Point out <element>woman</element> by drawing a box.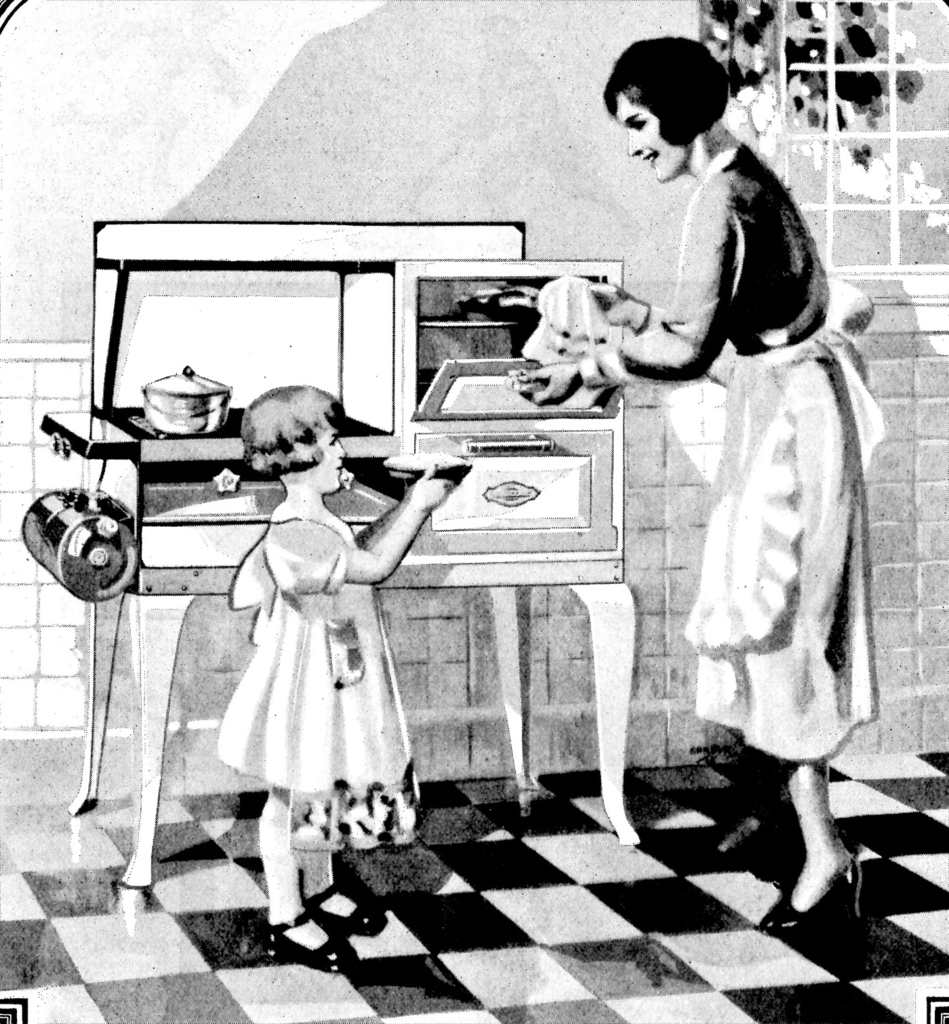
pyautogui.locateOnScreen(574, 98, 891, 886).
